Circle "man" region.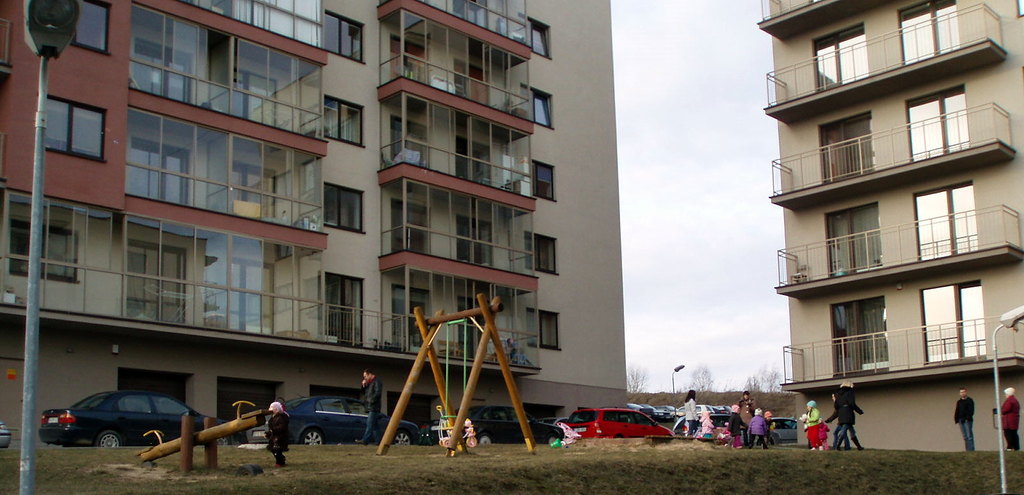
Region: 955:390:976:450.
